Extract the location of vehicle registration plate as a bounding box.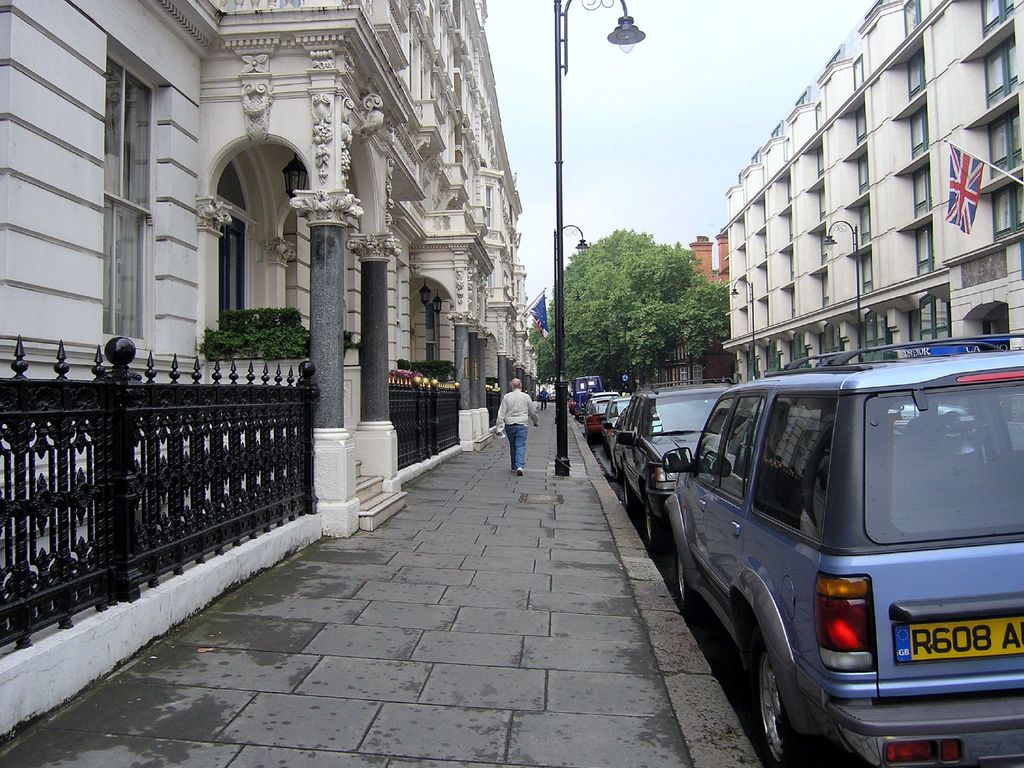
(894,618,1022,662).
